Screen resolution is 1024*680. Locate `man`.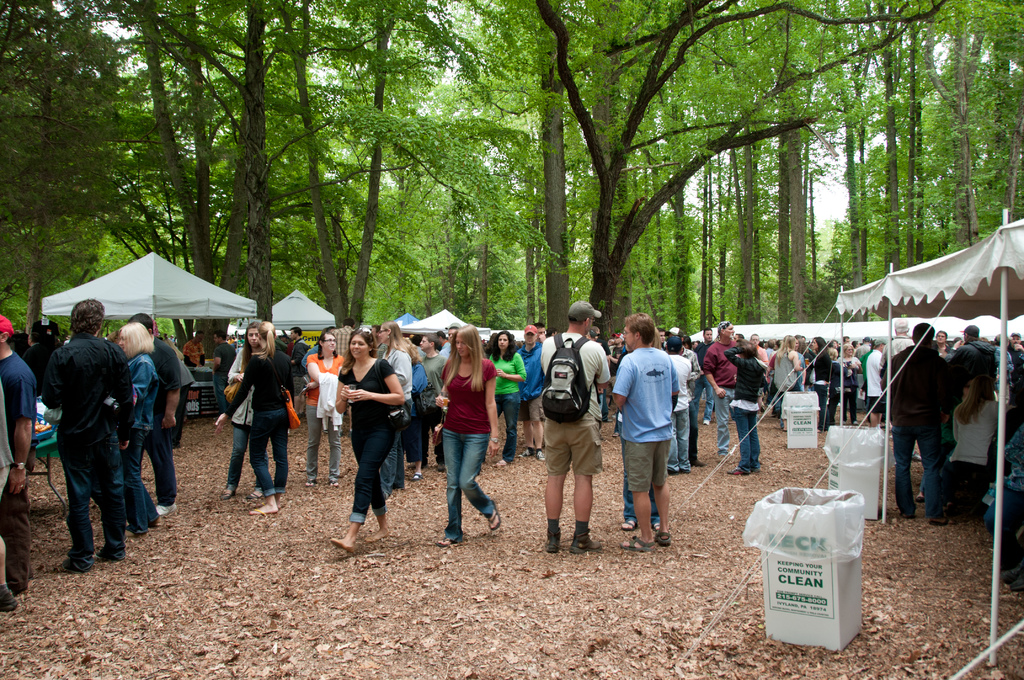
BBox(327, 324, 353, 355).
